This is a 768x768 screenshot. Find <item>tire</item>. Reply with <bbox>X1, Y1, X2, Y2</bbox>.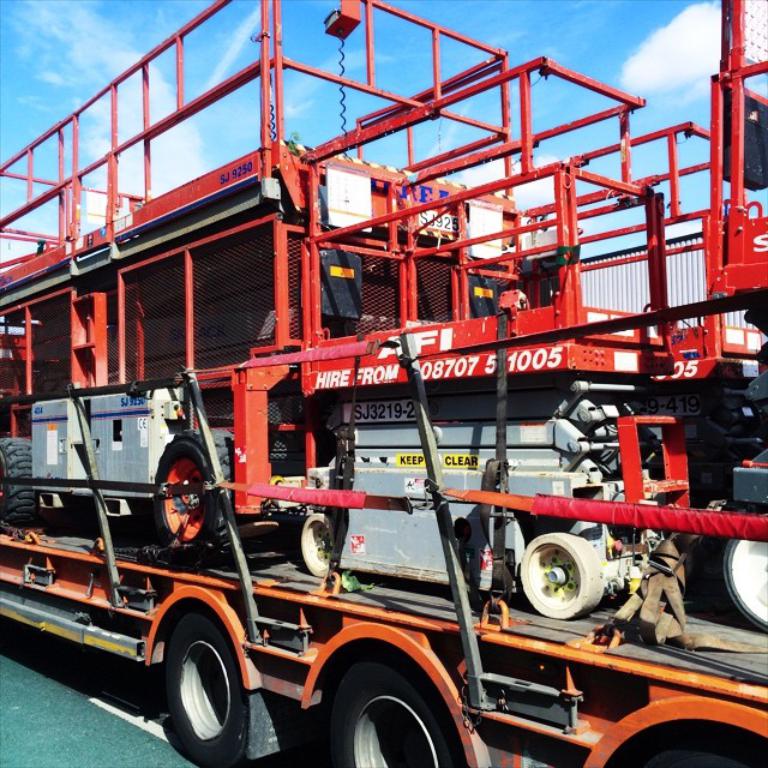
<bbox>149, 624, 226, 763</bbox>.
